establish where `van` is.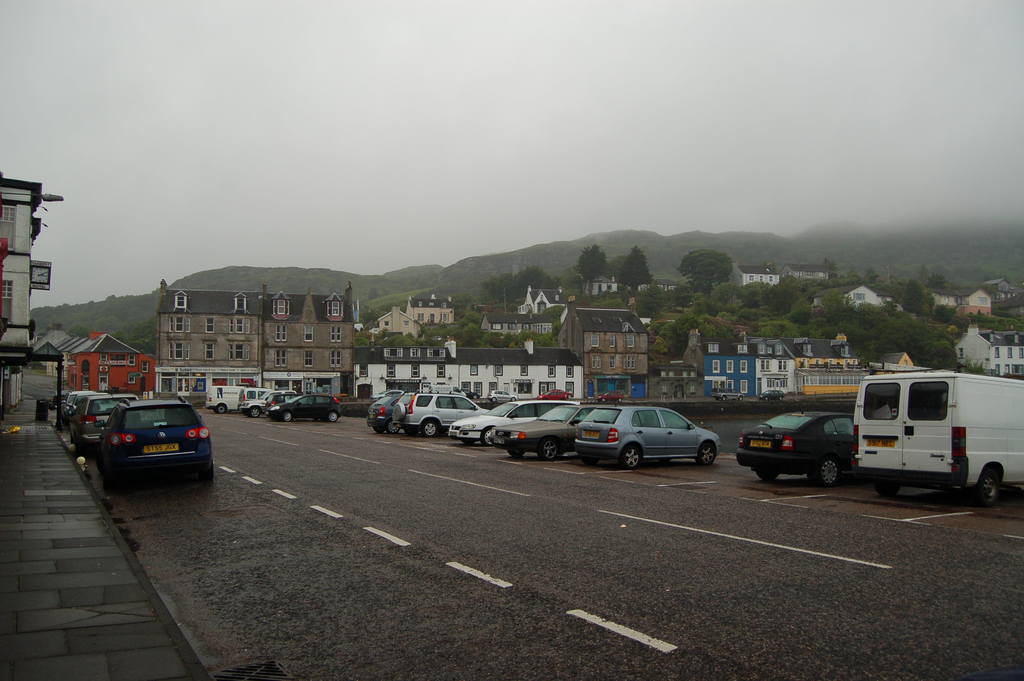
Established at [x1=204, y1=382, x2=260, y2=415].
